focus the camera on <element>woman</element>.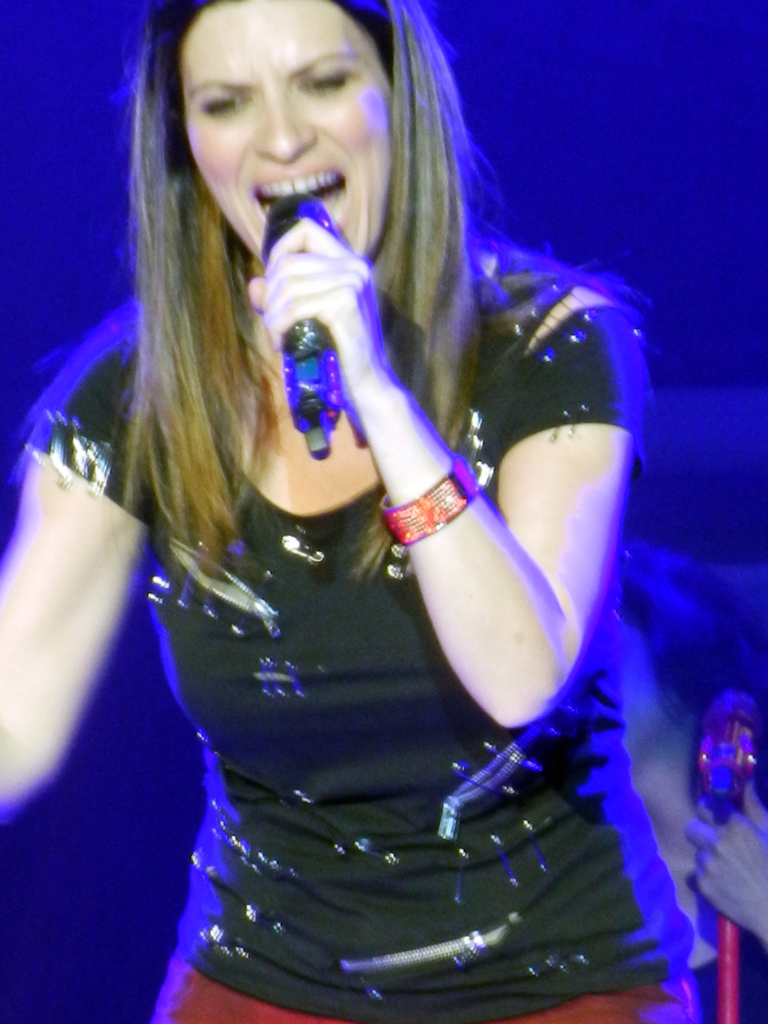
Focus region: (left=14, top=14, right=676, bottom=1023).
